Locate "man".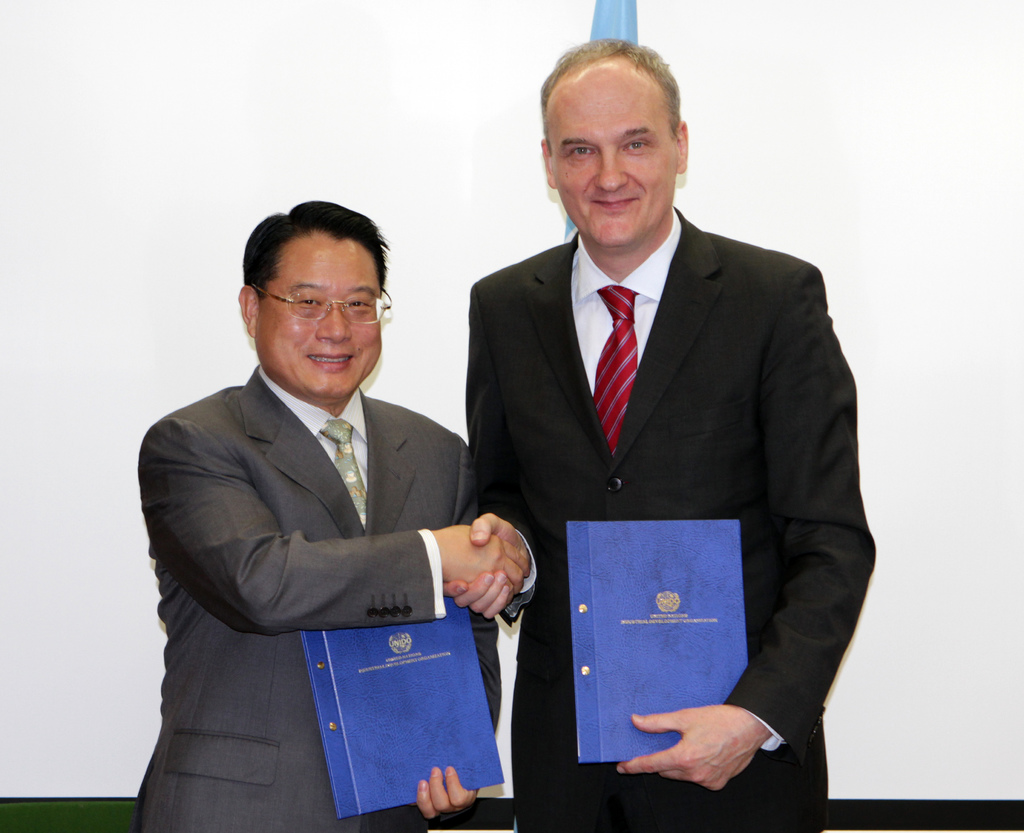
Bounding box: [135,198,530,832].
